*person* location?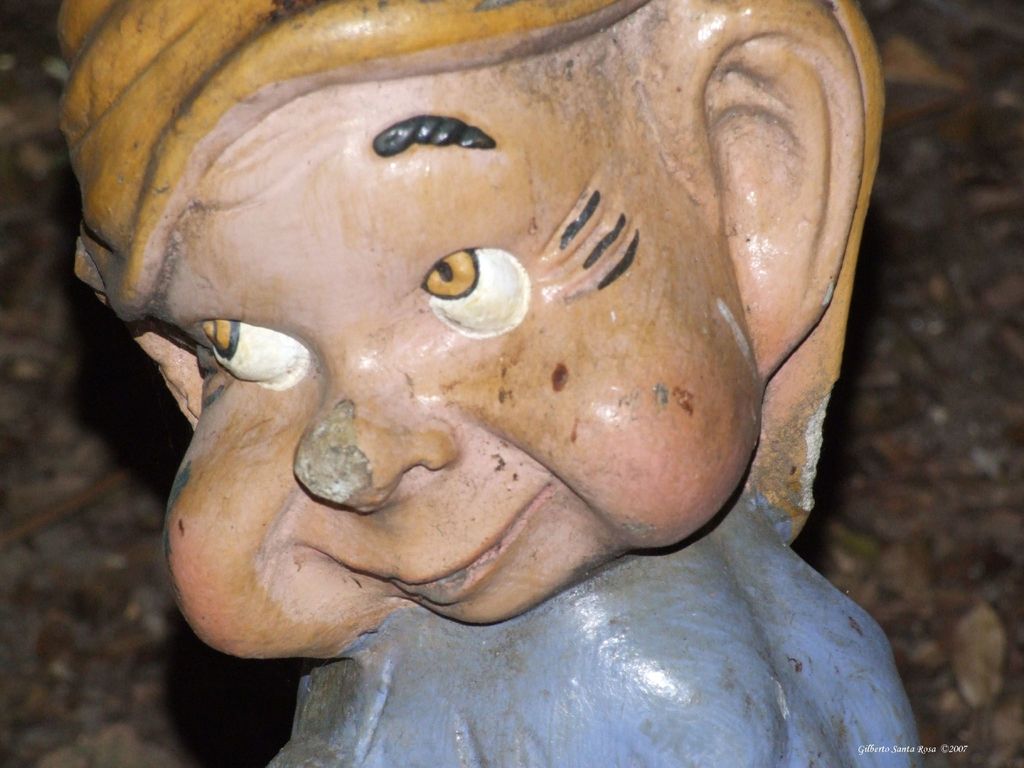
(x1=56, y1=0, x2=925, y2=767)
